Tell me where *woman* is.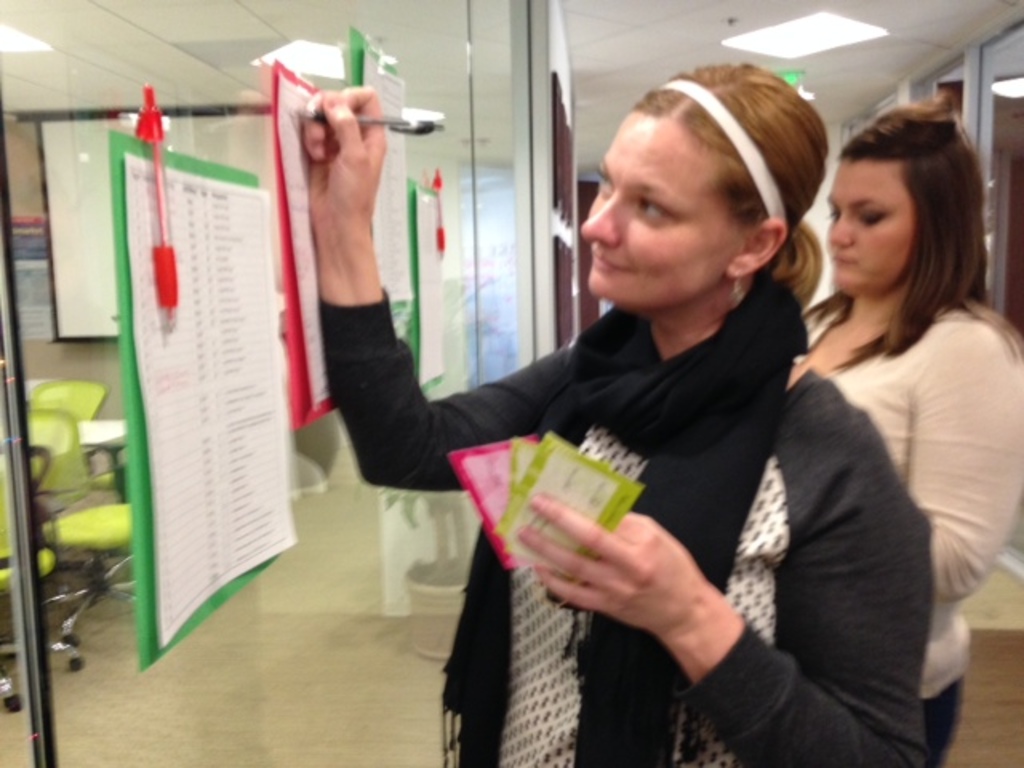
*woman* is at 778, 94, 1022, 766.
